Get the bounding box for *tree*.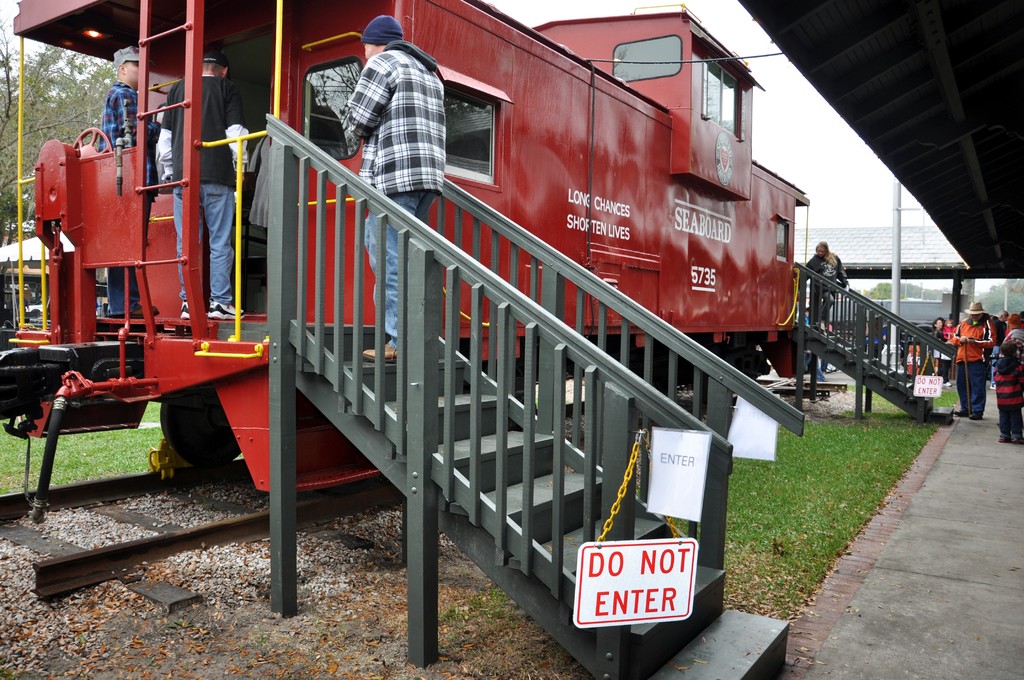
[859,279,952,298].
